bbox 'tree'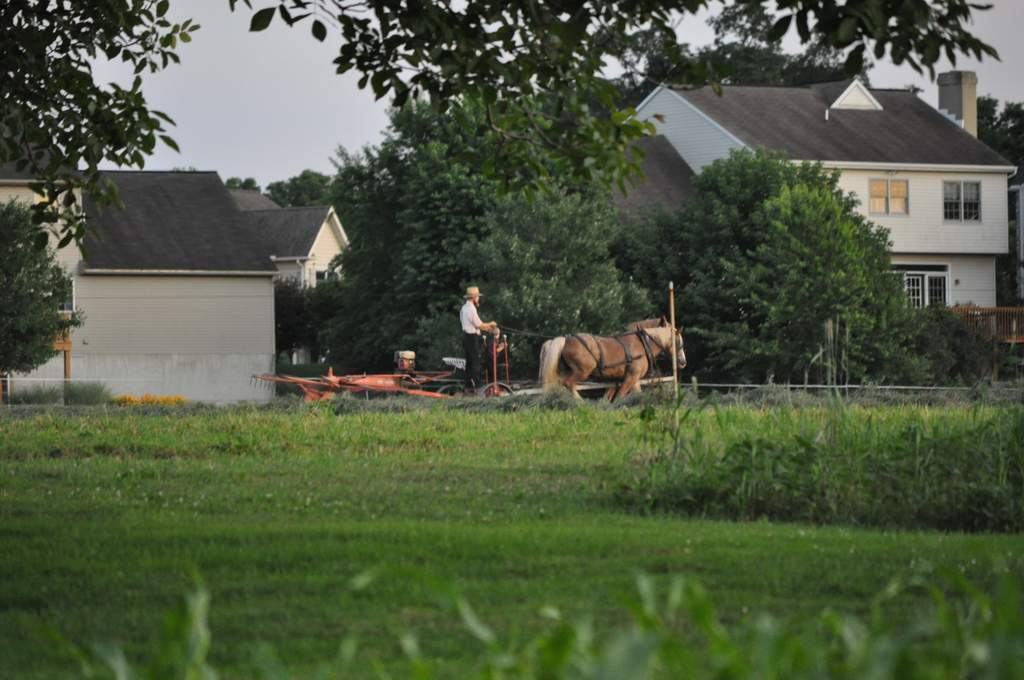
locate(0, 0, 1004, 252)
